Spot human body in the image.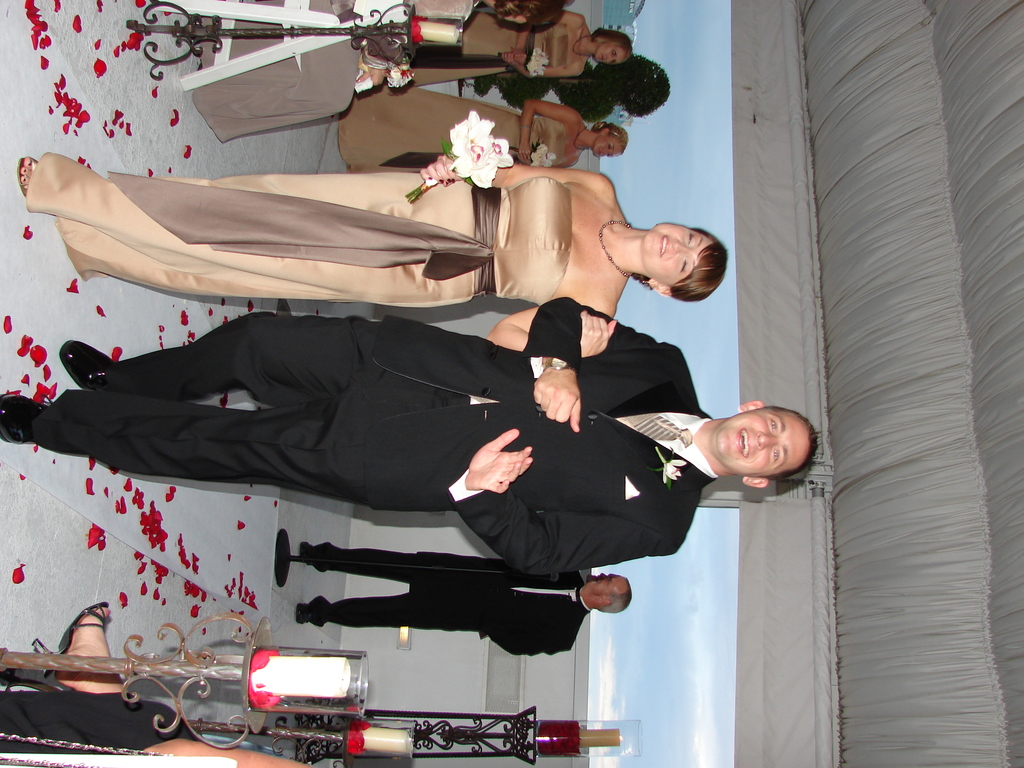
human body found at {"left": 402, "top": 10, "right": 589, "bottom": 88}.
